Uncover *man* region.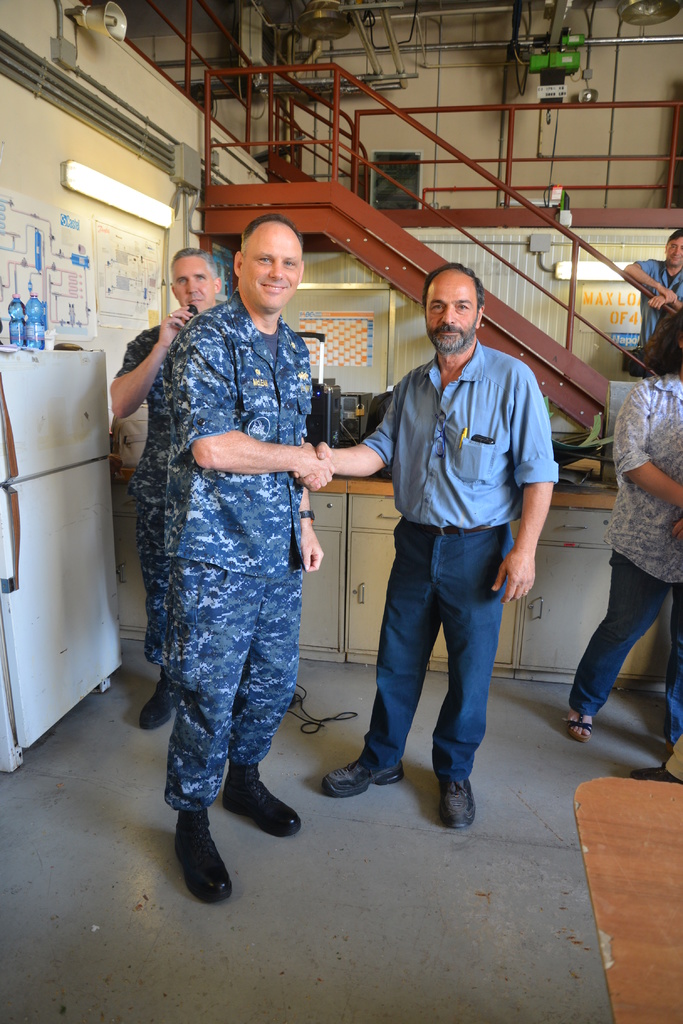
Uncovered: <bbox>318, 264, 563, 820</bbox>.
